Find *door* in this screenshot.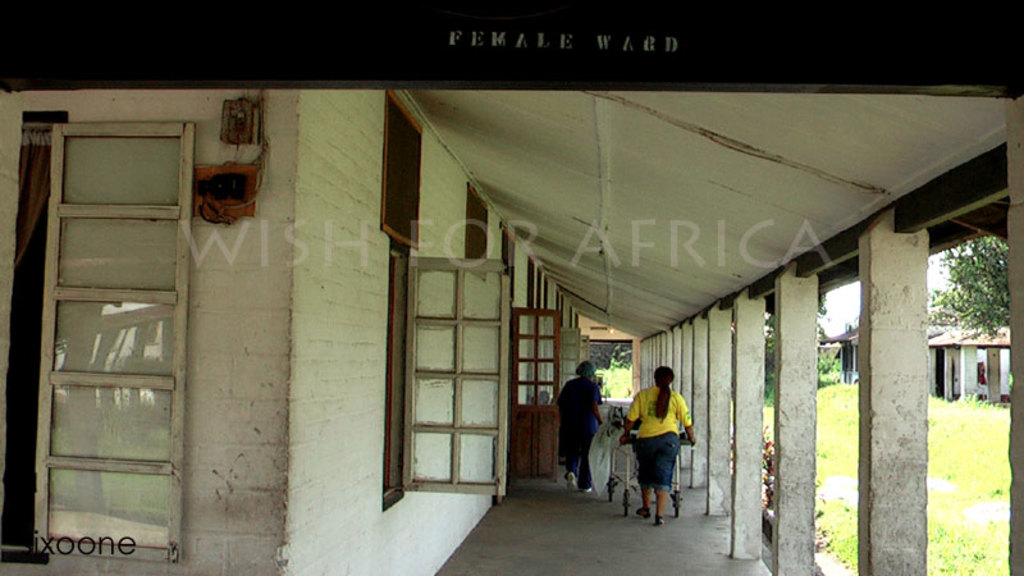
The bounding box for *door* is region(515, 297, 564, 493).
